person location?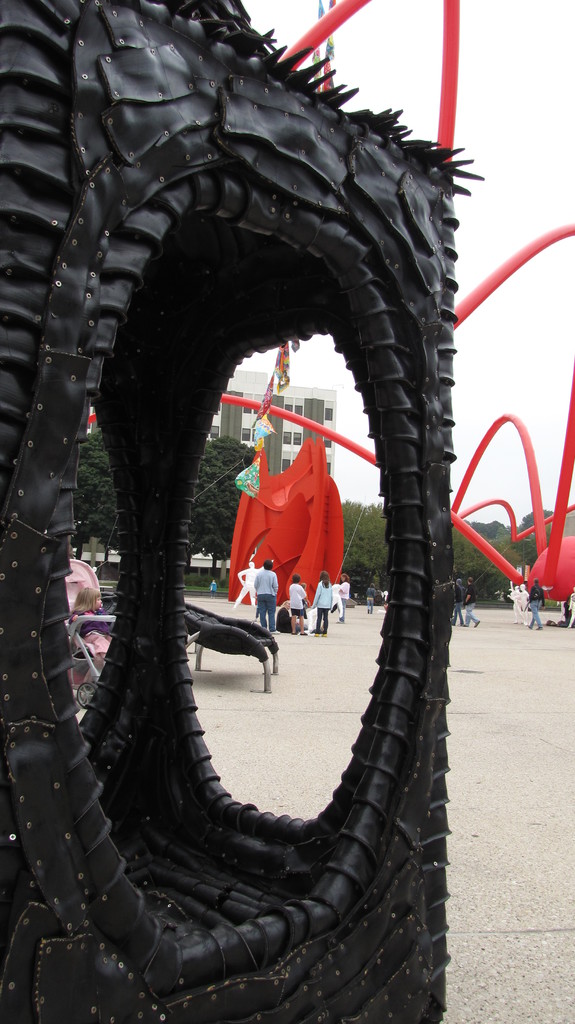
(left=309, top=571, right=332, bottom=636)
